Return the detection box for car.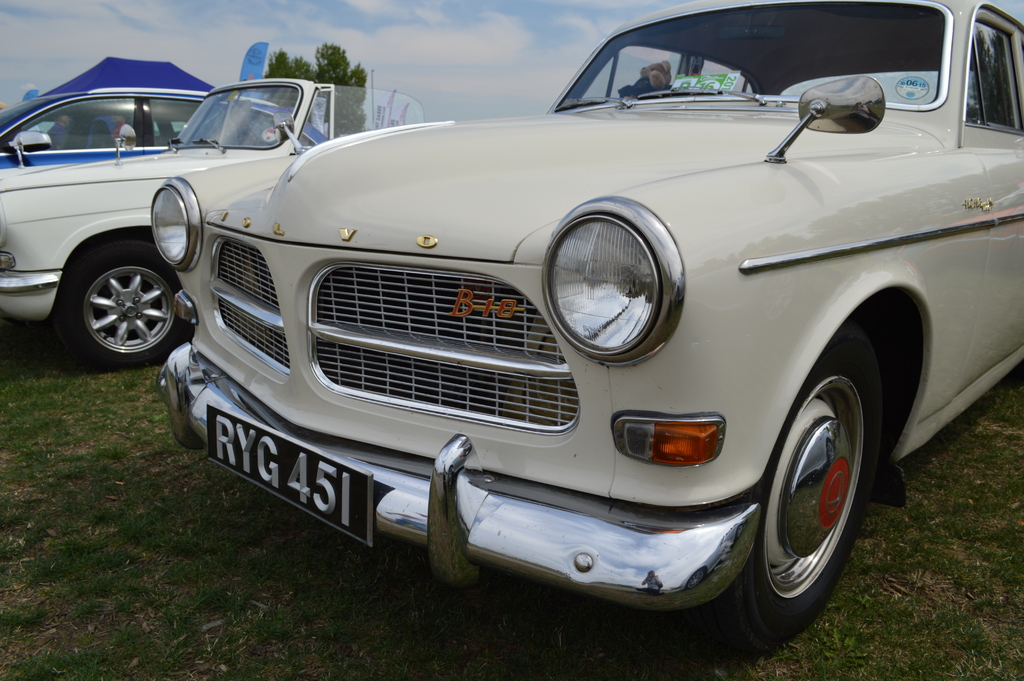
box=[151, 1, 1023, 660].
